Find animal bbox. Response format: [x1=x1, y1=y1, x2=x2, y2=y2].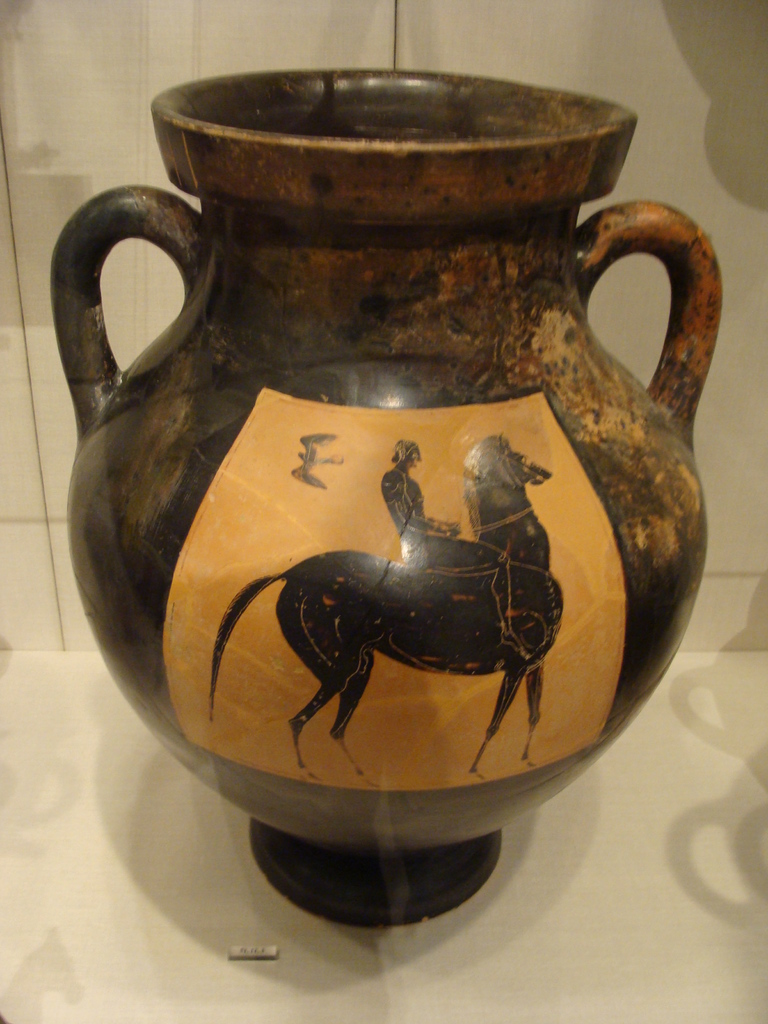
[x1=207, y1=431, x2=559, y2=785].
